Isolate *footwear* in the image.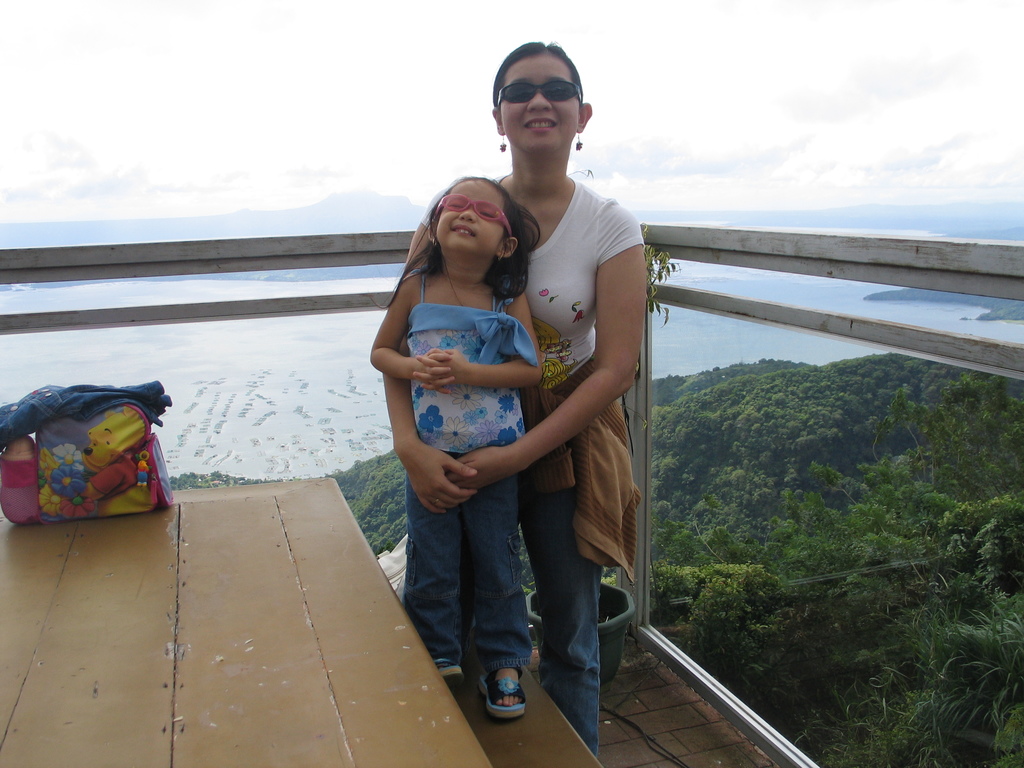
Isolated region: Rect(452, 652, 540, 730).
